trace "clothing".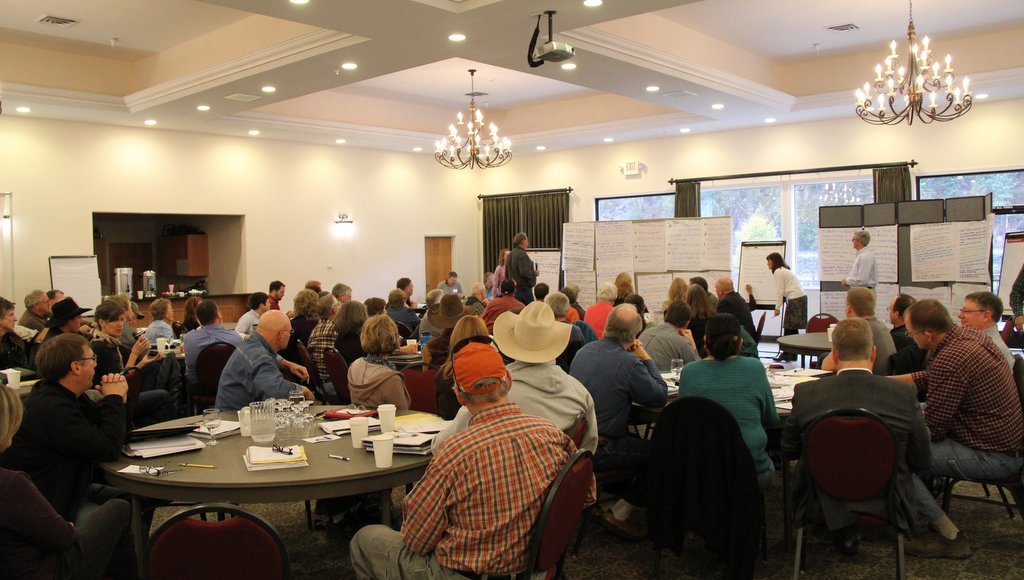
Traced to (left=306, top=319, right=338, bottom=397).
